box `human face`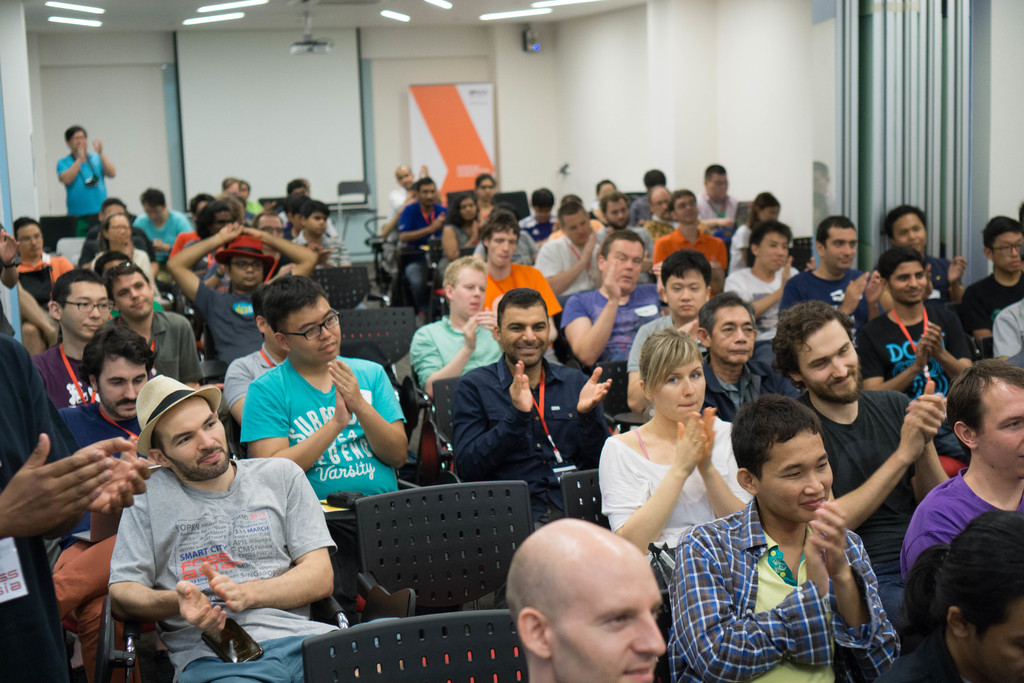
bbox=(677, 194, 700, 220)
